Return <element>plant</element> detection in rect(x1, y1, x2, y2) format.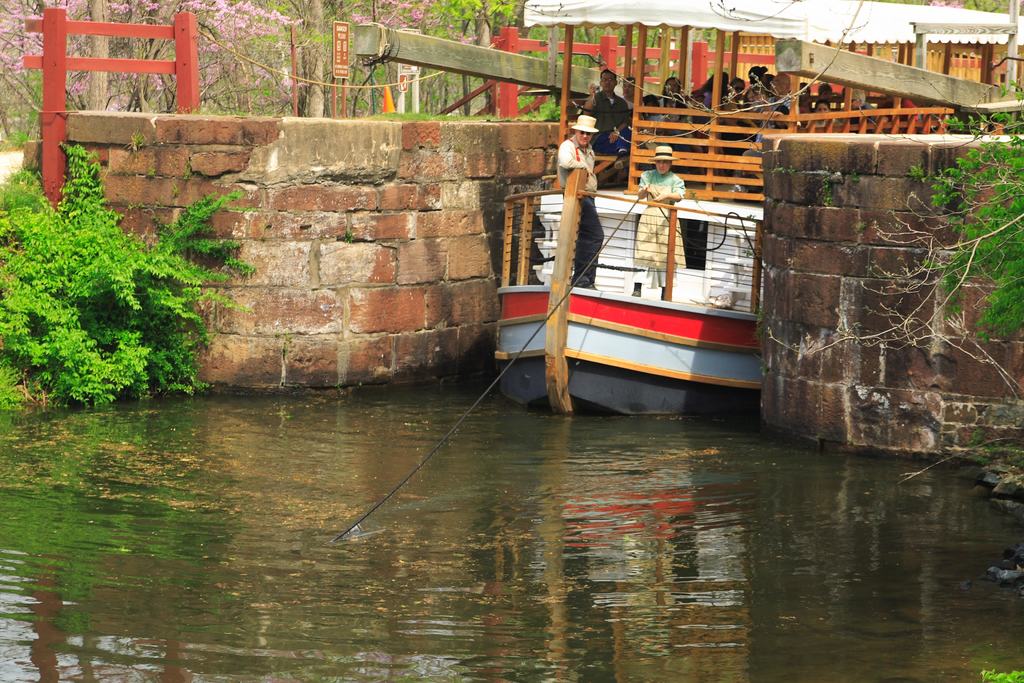
rect(537, 100, 568, 126).
